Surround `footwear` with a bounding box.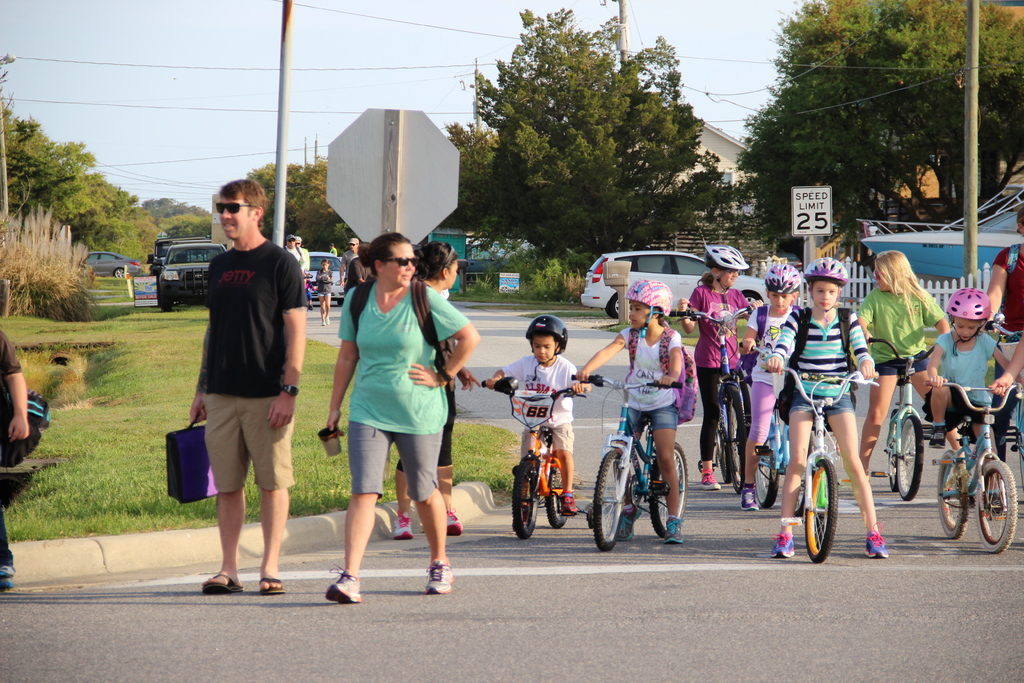
<box>424,557,455,595</box>.
